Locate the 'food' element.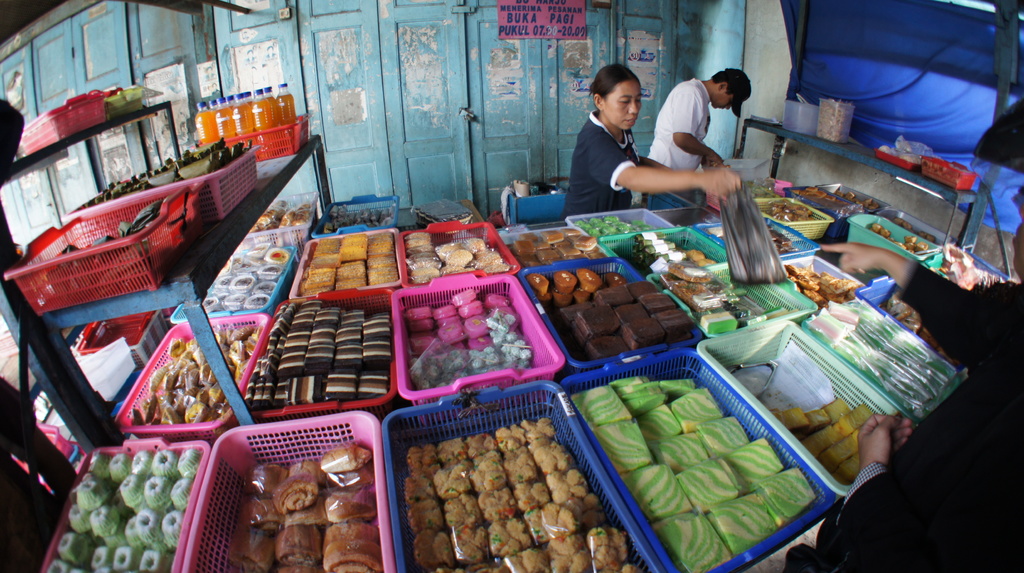
Element bbox: (x1=782, y1=262, x2=863, y2=309).
